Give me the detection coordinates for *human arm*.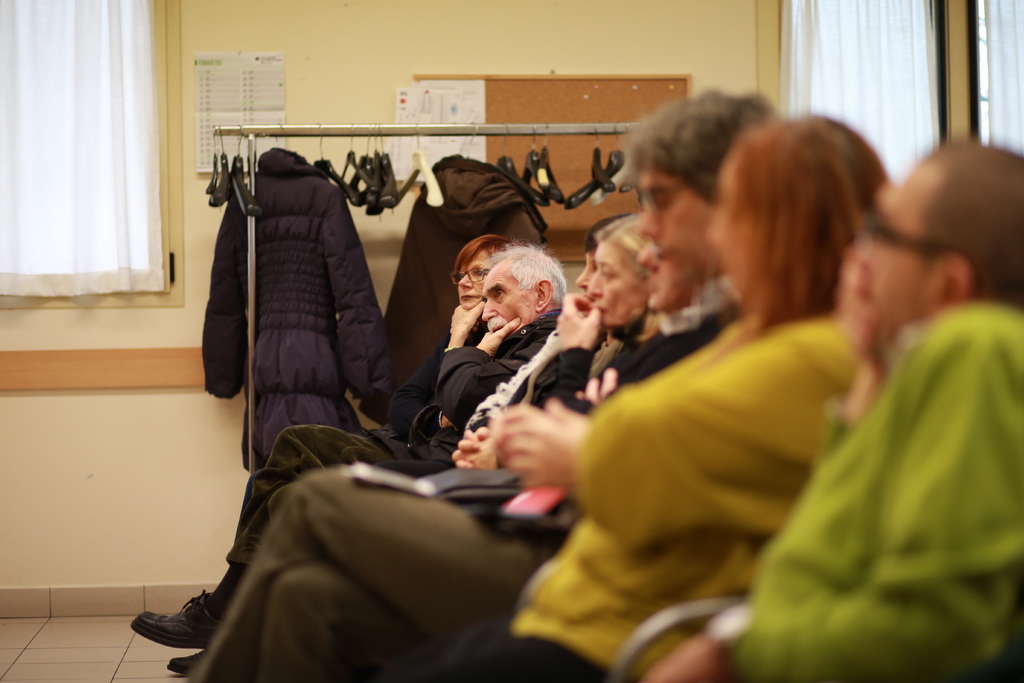
x1=449, y1=339, x2=547, y2=469.
